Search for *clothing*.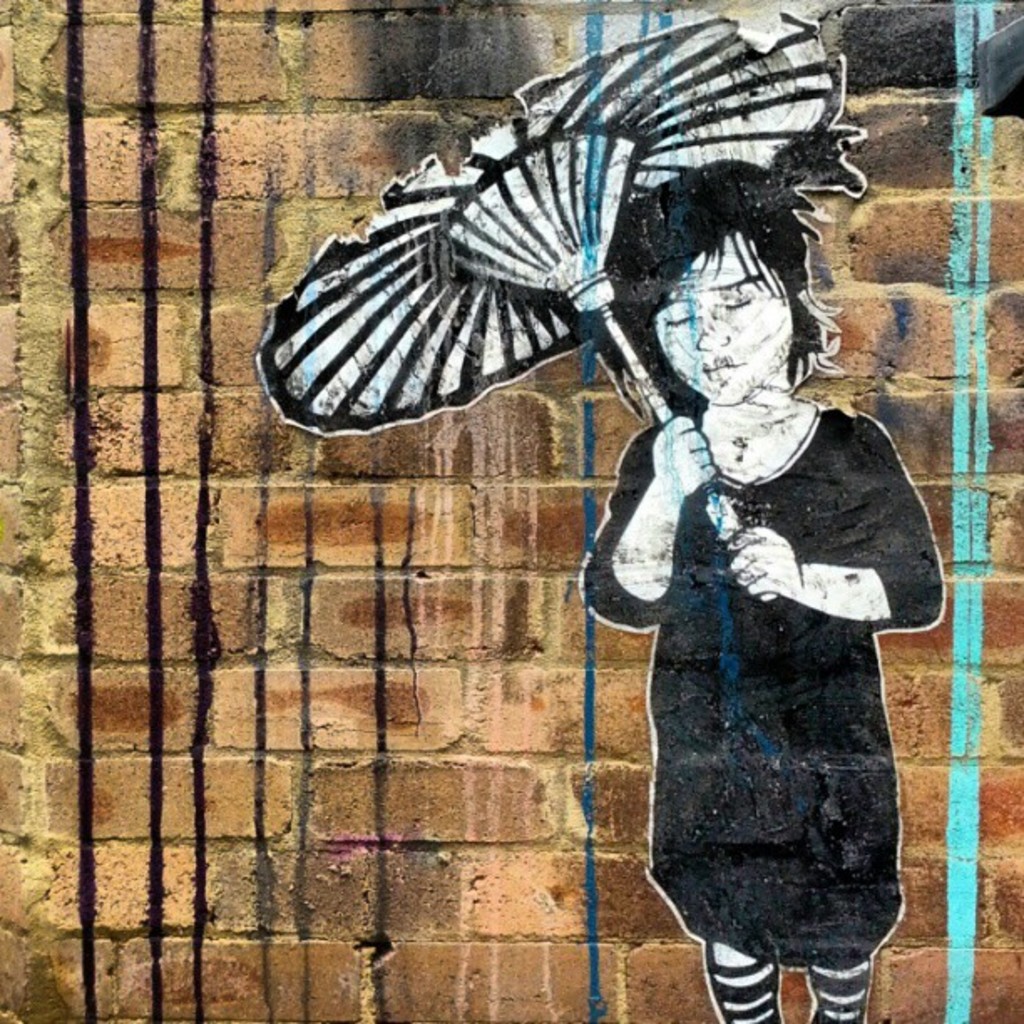
Found at bbox=(566, 318, 945, 1001).
